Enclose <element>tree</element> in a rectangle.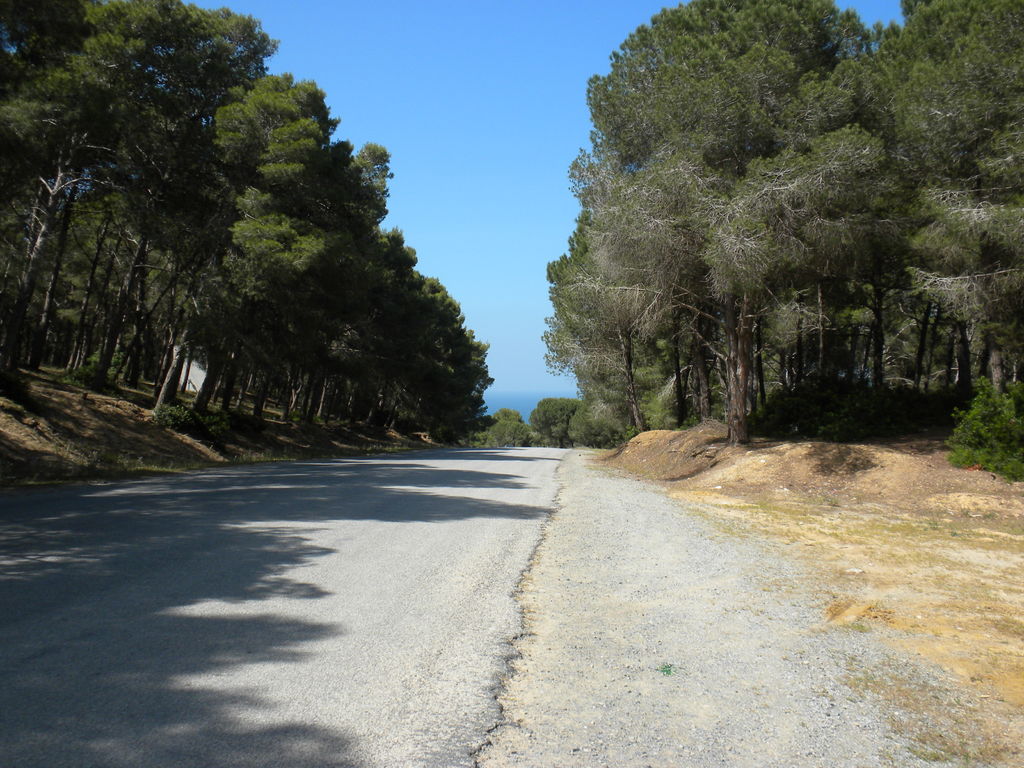
561,131,749,428.
